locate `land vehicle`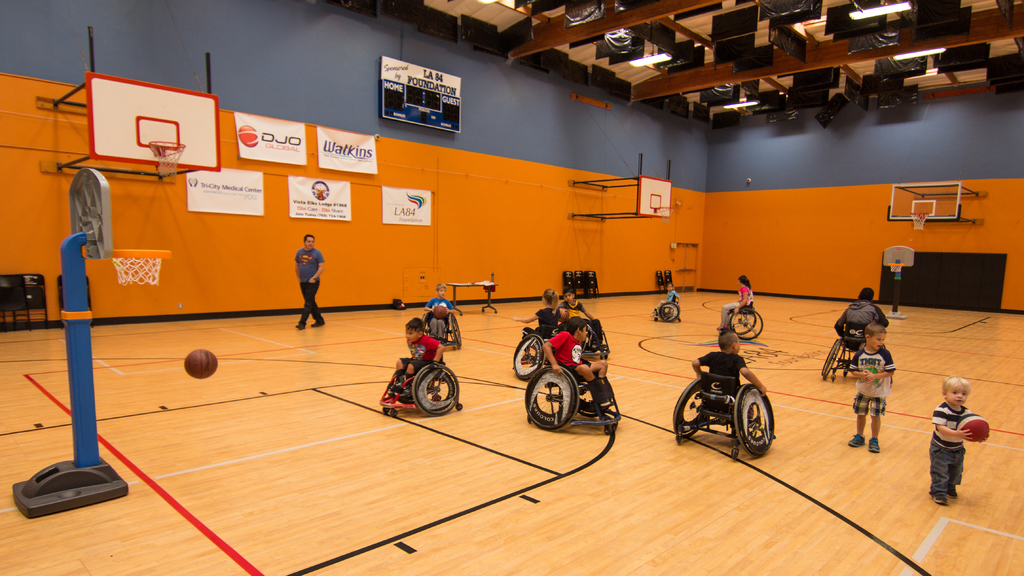
BBox(653, 297, 689, 324)
